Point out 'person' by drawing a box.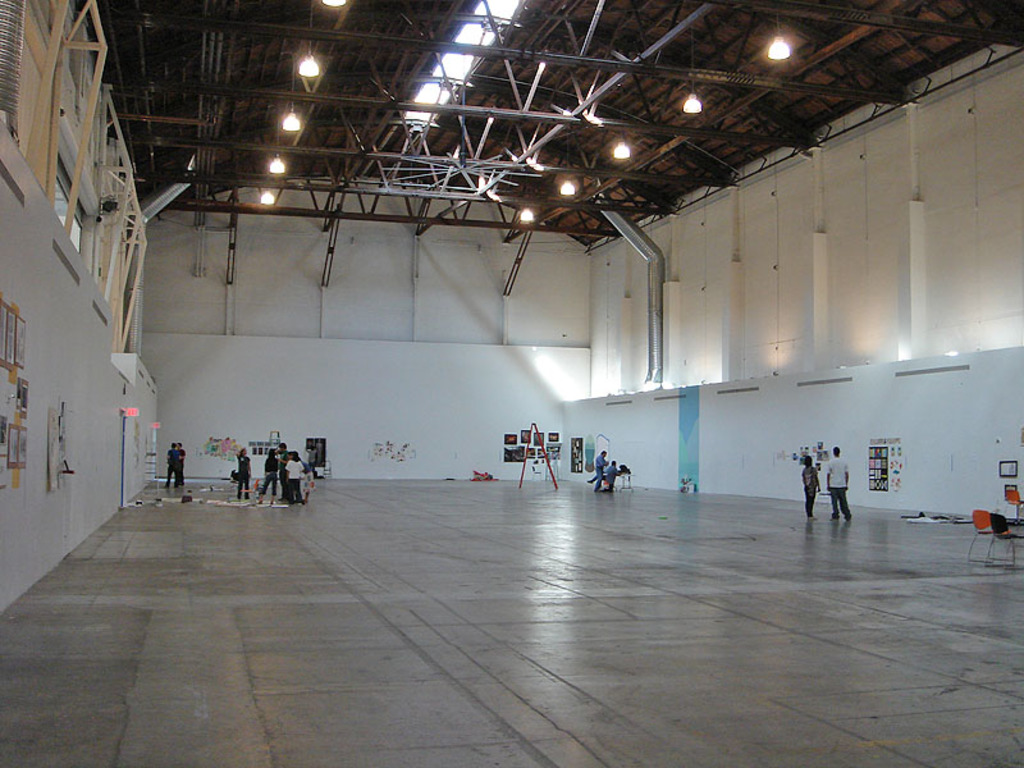
[287,451,315,502].
